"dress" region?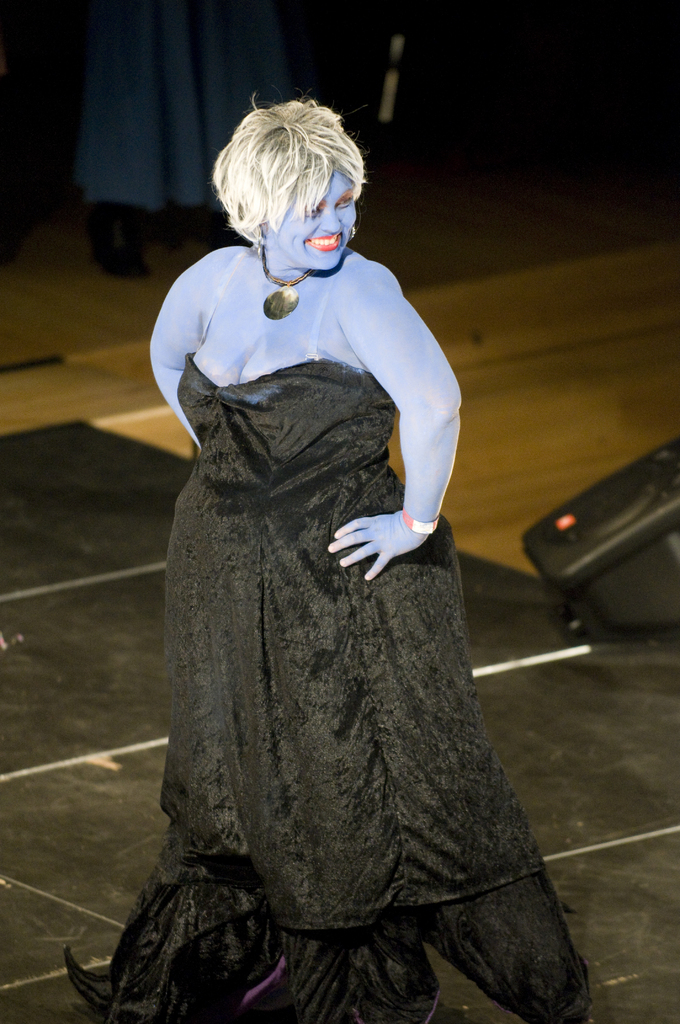
BBox(67, 348, 596, 1023)
